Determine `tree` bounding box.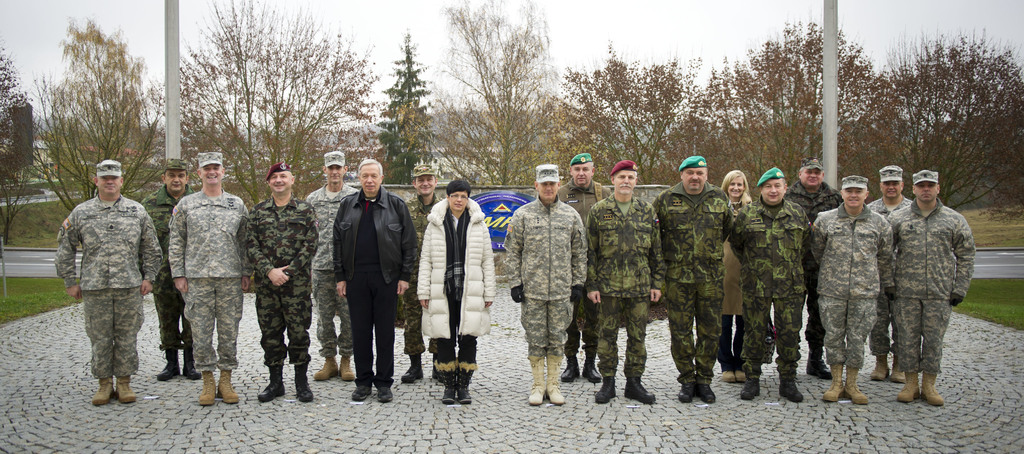
Determined: bbox=(401, 0, 572, 193).
